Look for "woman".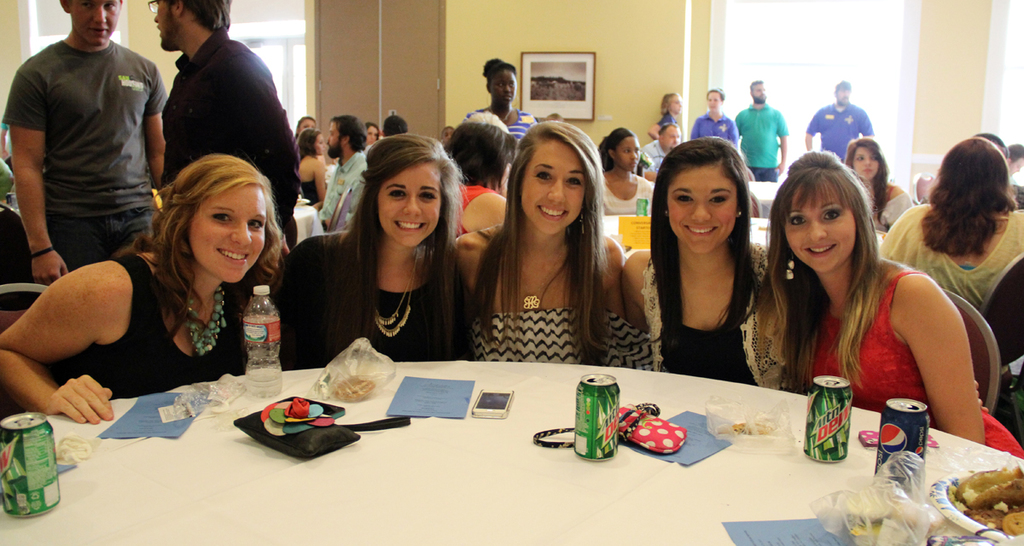
Found: box(589, 125, 665, 218).
